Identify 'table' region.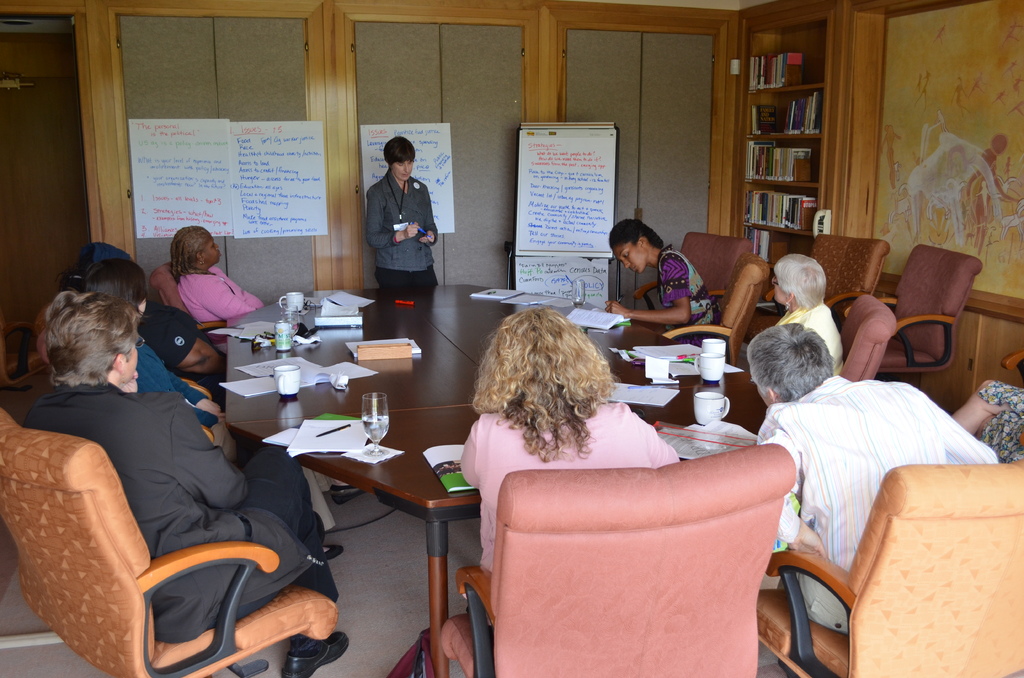
Region: {"x1": 214, "y1": 275, "x2": 772, "y2": 677}.
